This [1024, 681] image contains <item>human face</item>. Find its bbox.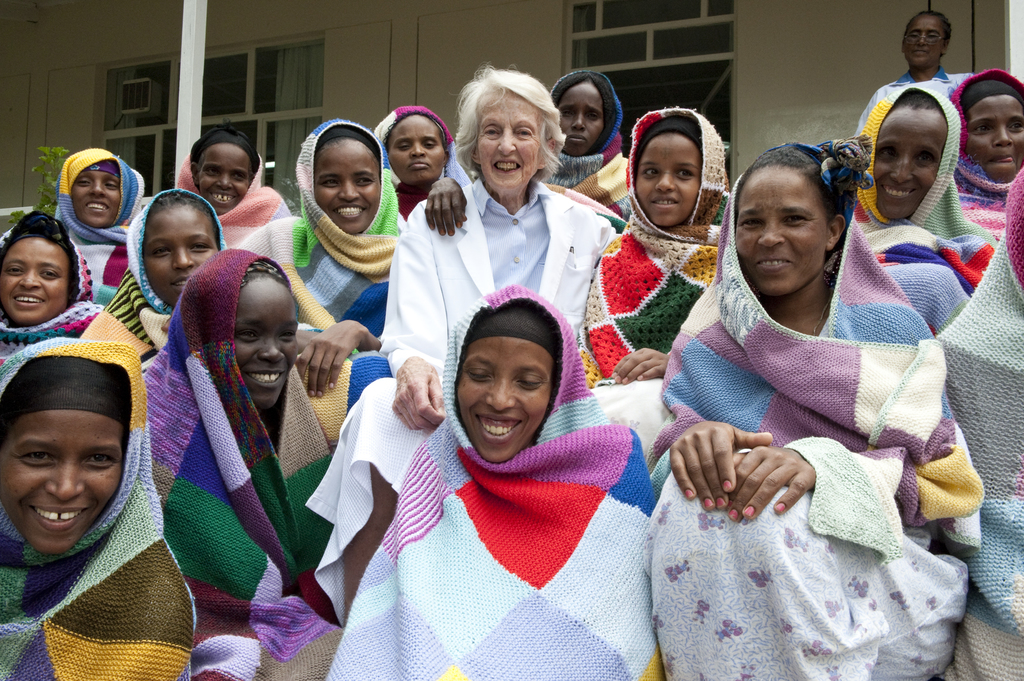
<box>555,83,604,154</box>.
